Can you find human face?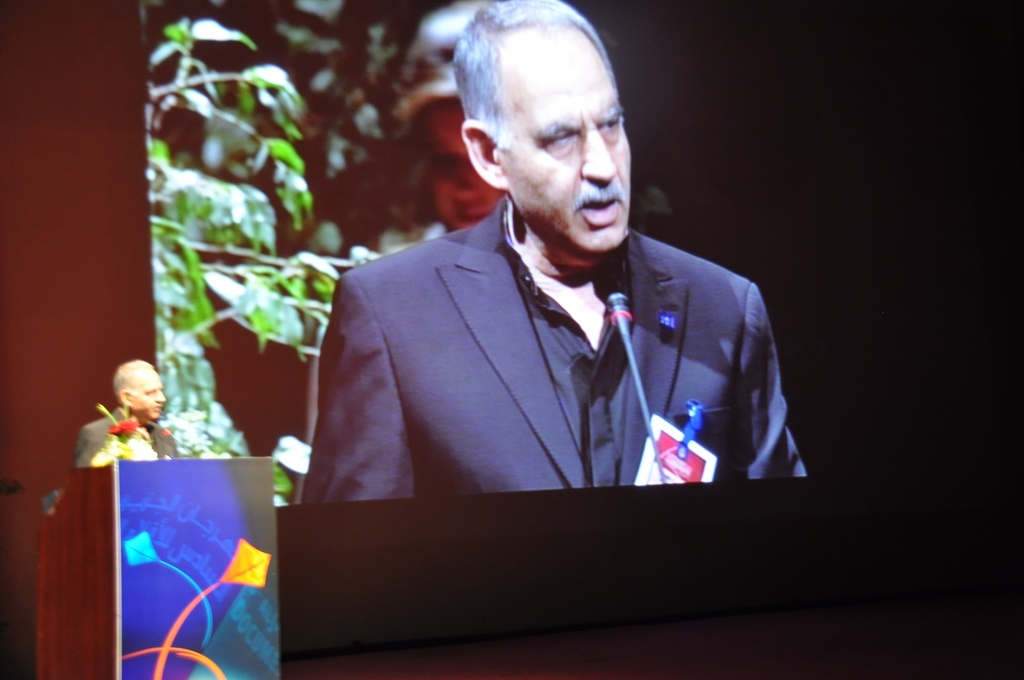
Yes, bounding box: [x1=500, y1=35, x2=630, y2=250].
